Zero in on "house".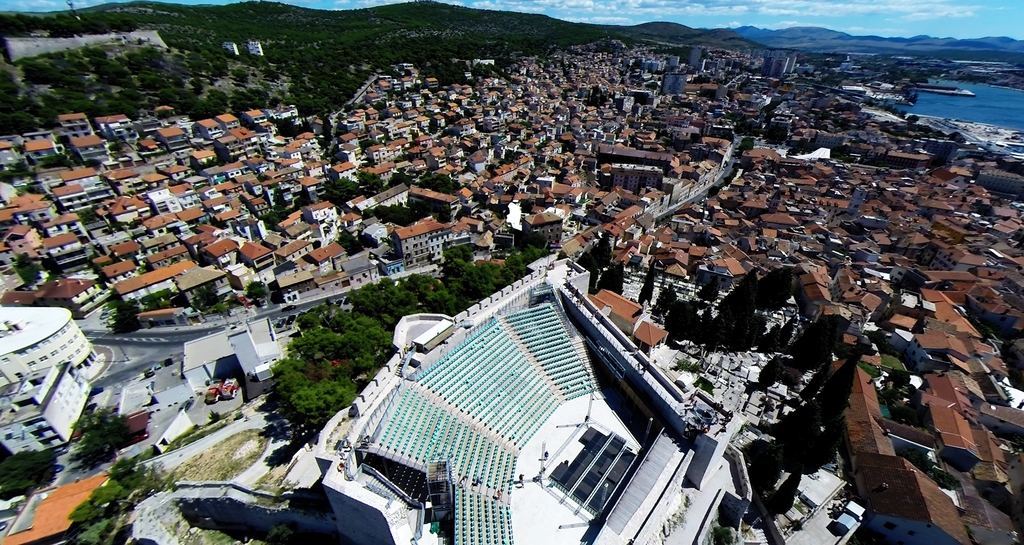
Zeroed in: 595, 187, 623, 239.
